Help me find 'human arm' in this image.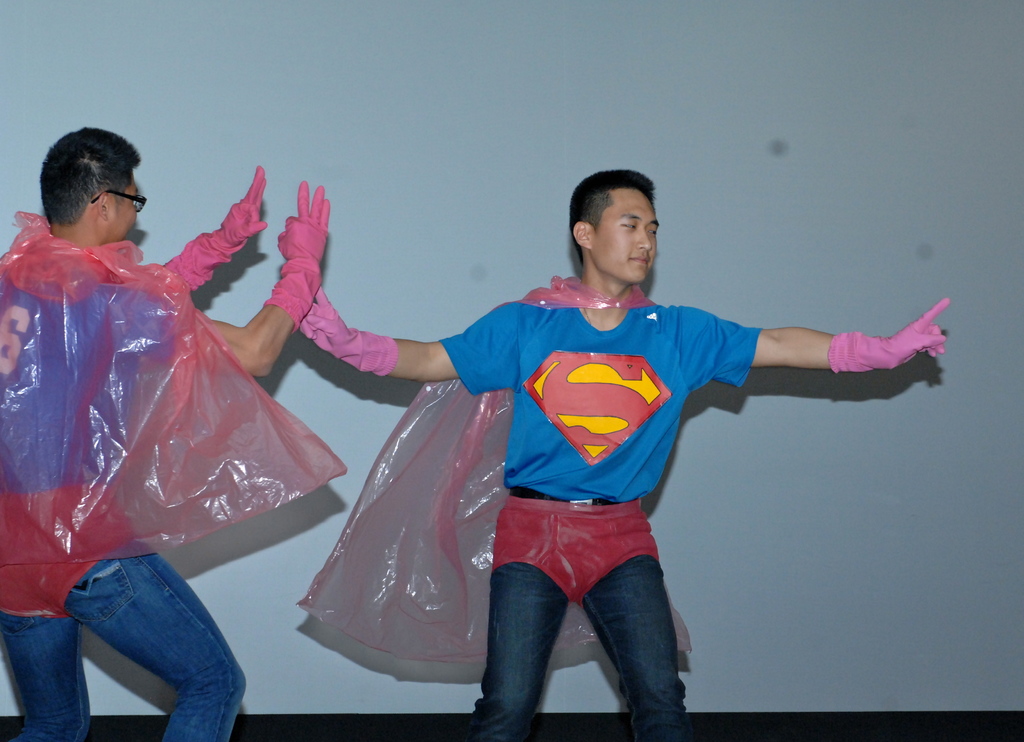
Found it: x1=147, y1=161, x2=268, y2=293.
